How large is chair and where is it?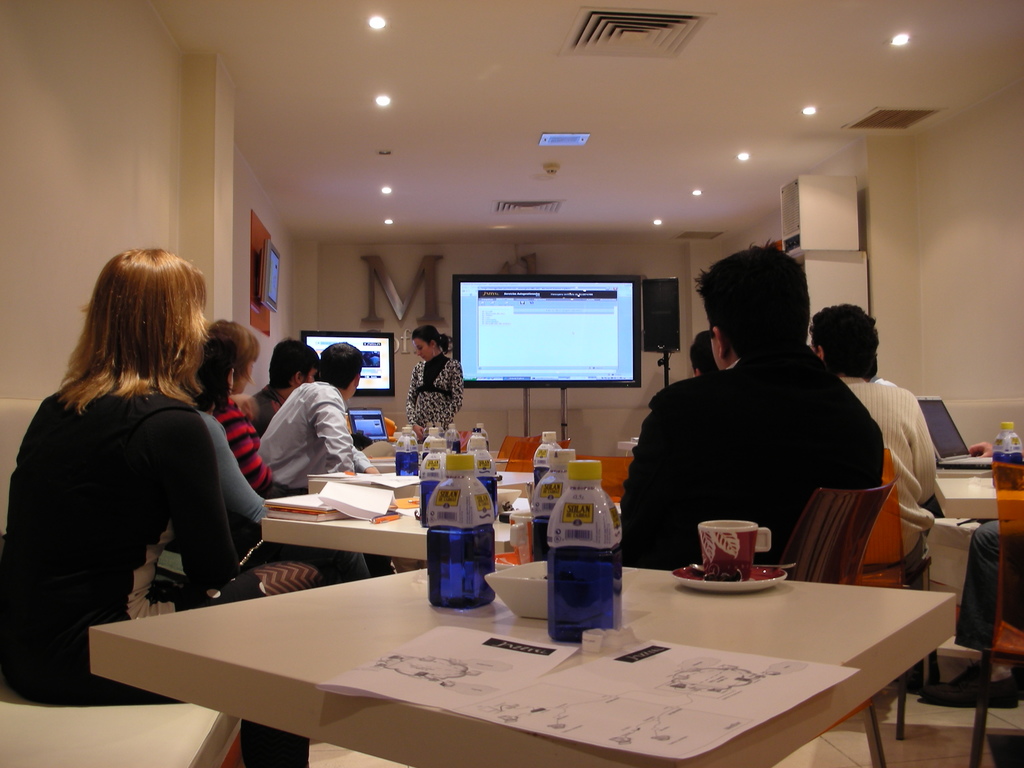
Bounding box: pyautogui.locateOnScreen(775, 475, 899, 767).
